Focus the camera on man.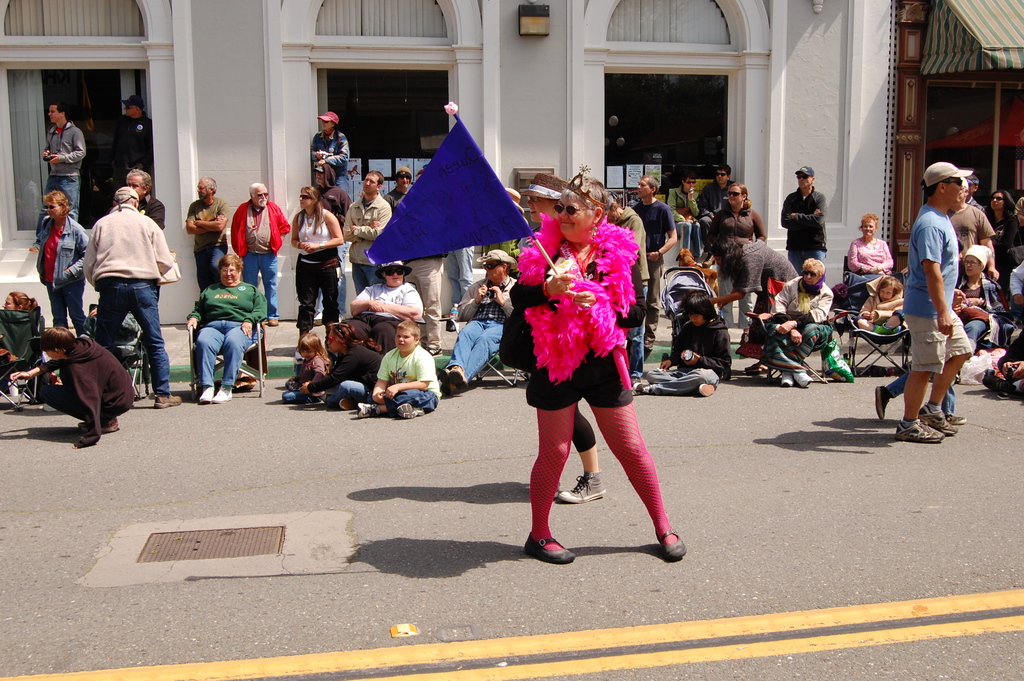
Focus region: 943/175/999/290.
